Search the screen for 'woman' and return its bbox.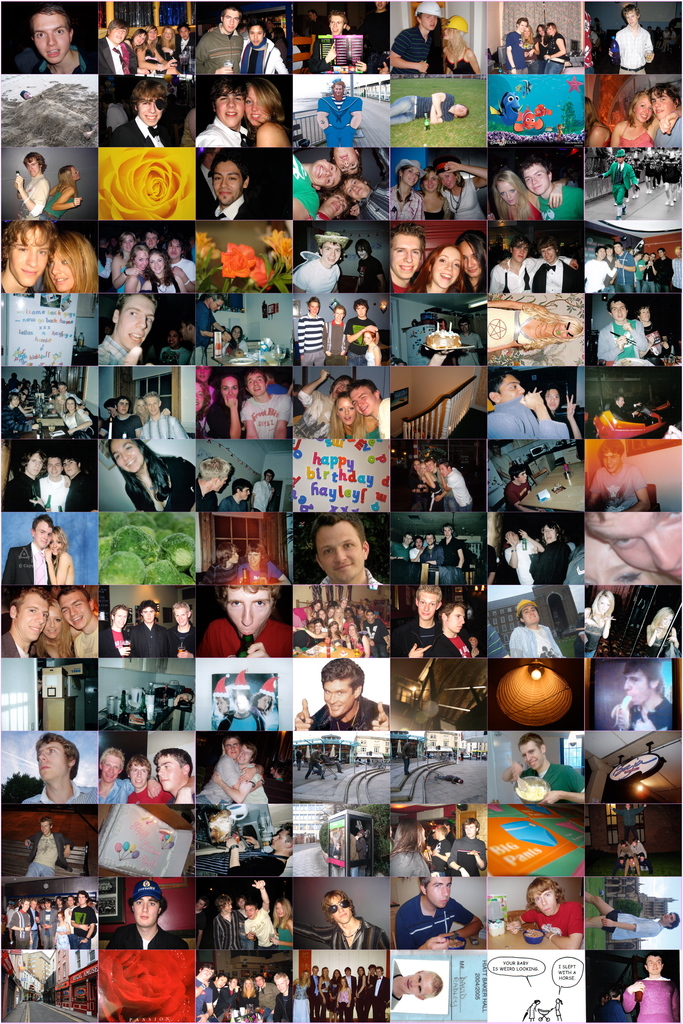
Found: <box>239,81,292,152</box>.
